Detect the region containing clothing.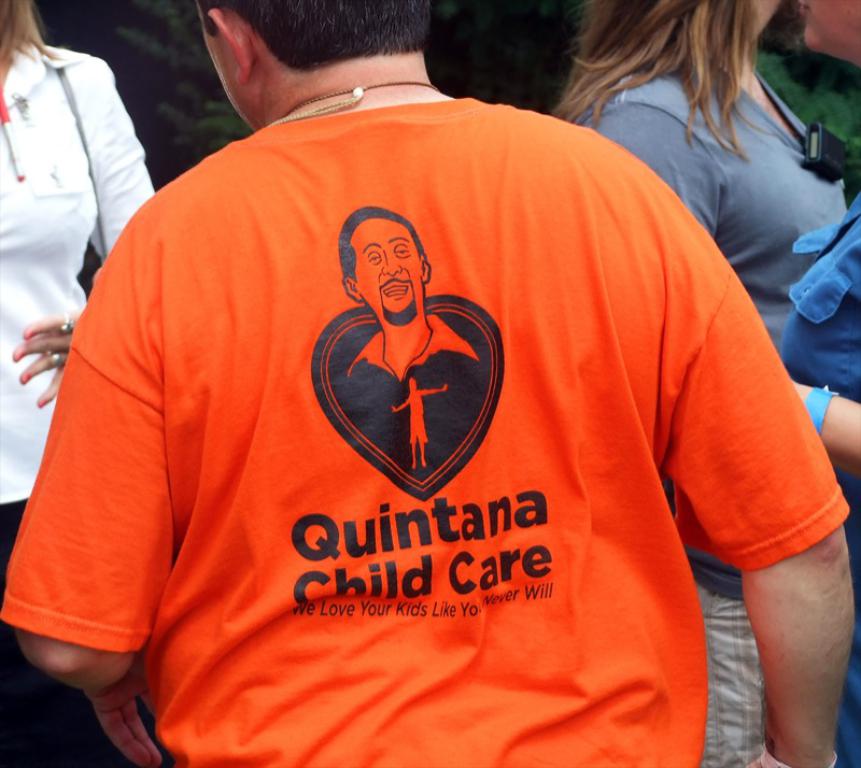
776:199:860:410.
